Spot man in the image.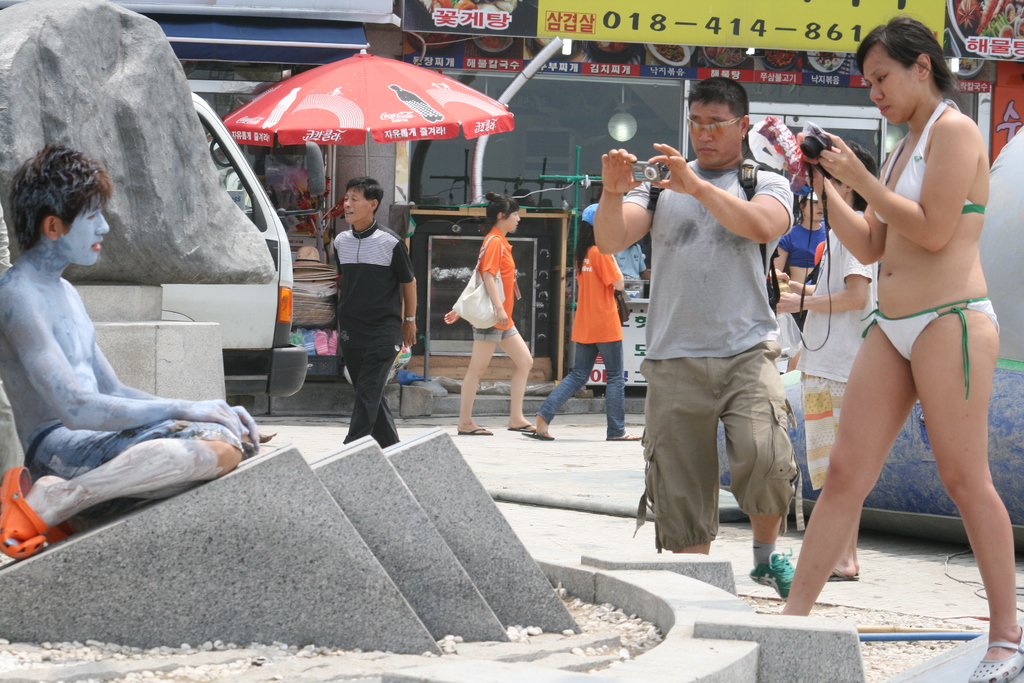
man found at rect(584, 76, 801, 596).
